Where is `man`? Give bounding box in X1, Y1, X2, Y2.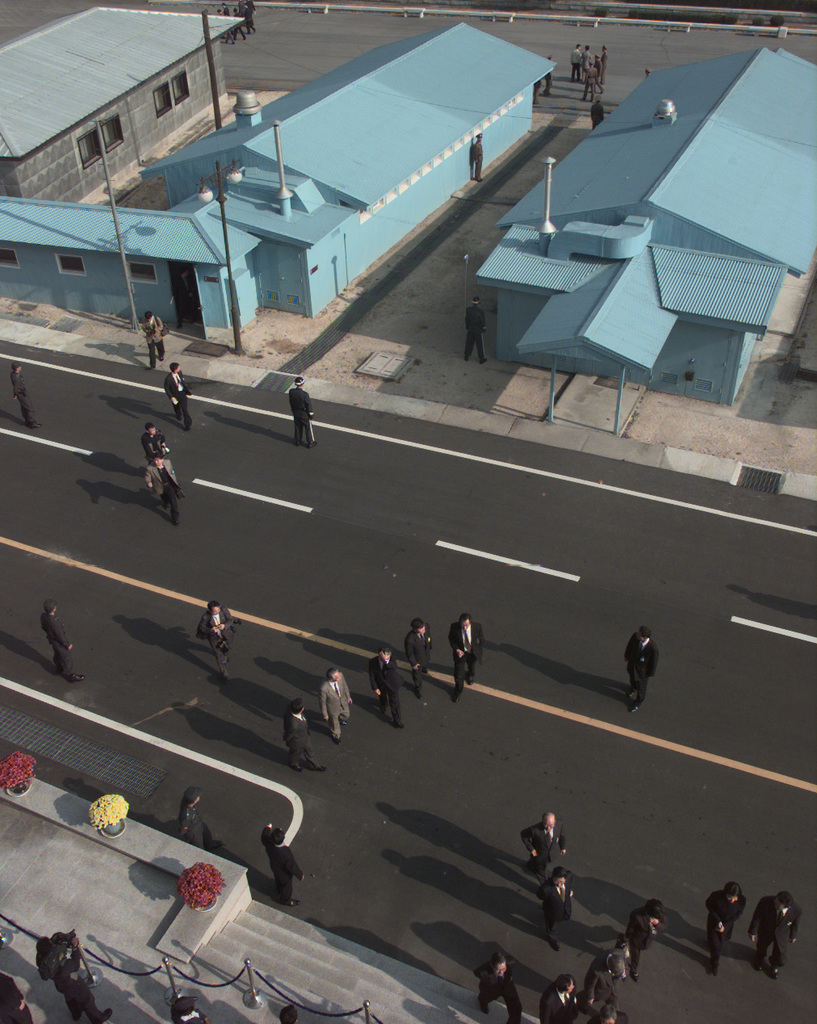
582, 44, 593, 78.
